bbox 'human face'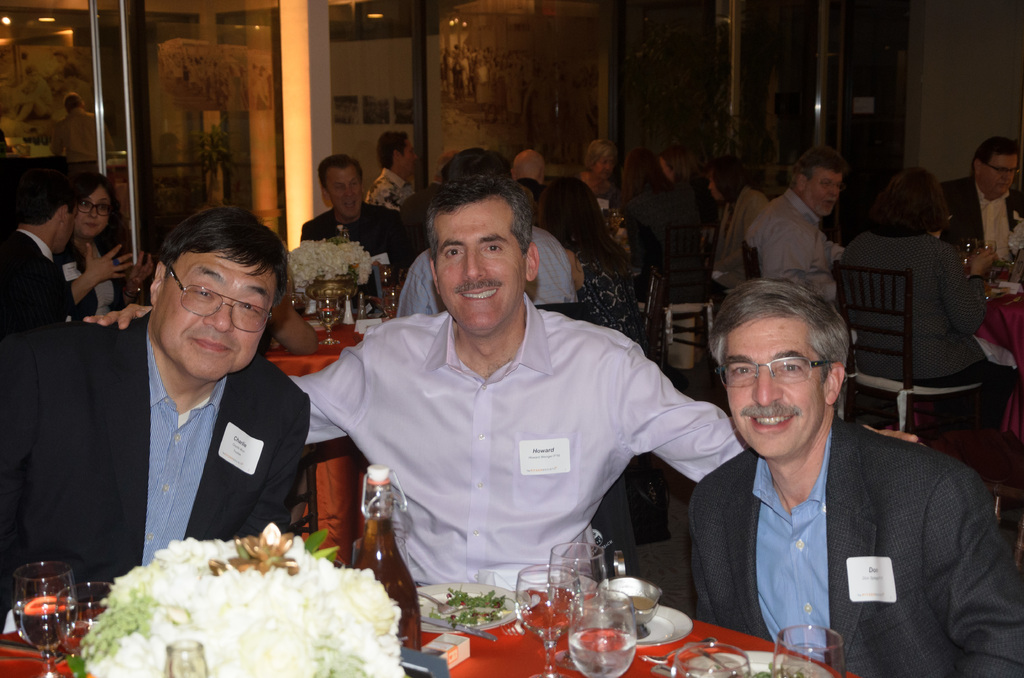
595, 161, 615, 180
